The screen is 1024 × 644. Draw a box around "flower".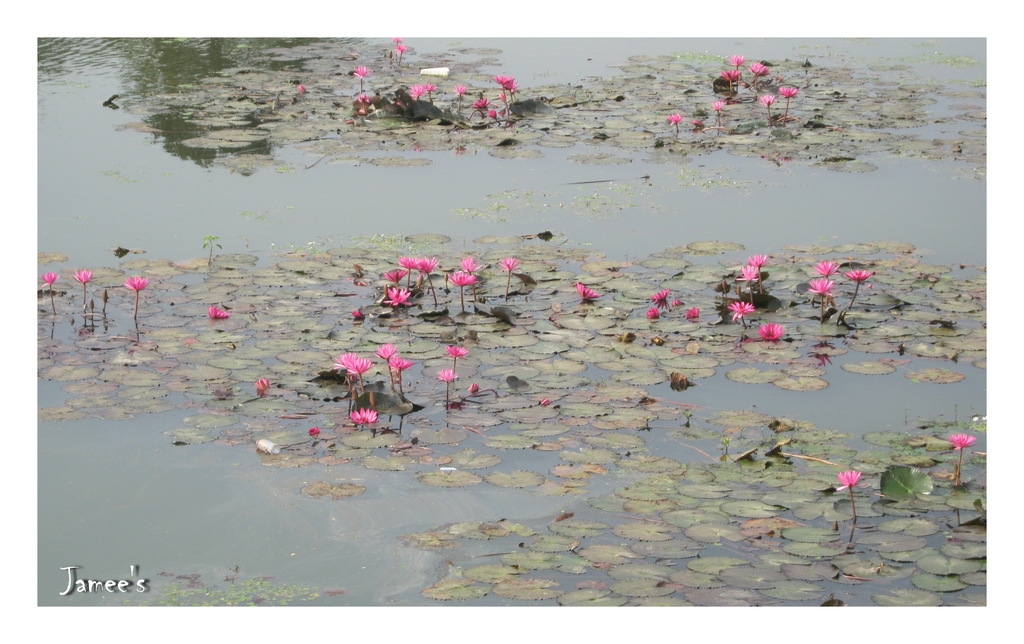
select_region(357, 93, 368, 104).
